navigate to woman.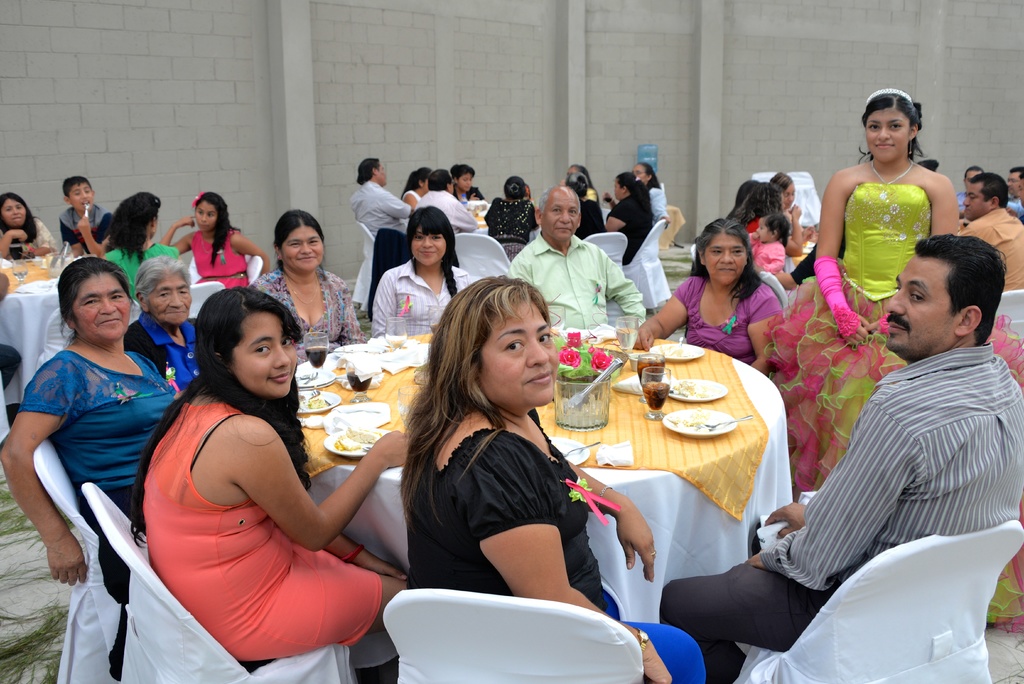
Navigation target: [left=248, top=210, right=365, bottom=362].
